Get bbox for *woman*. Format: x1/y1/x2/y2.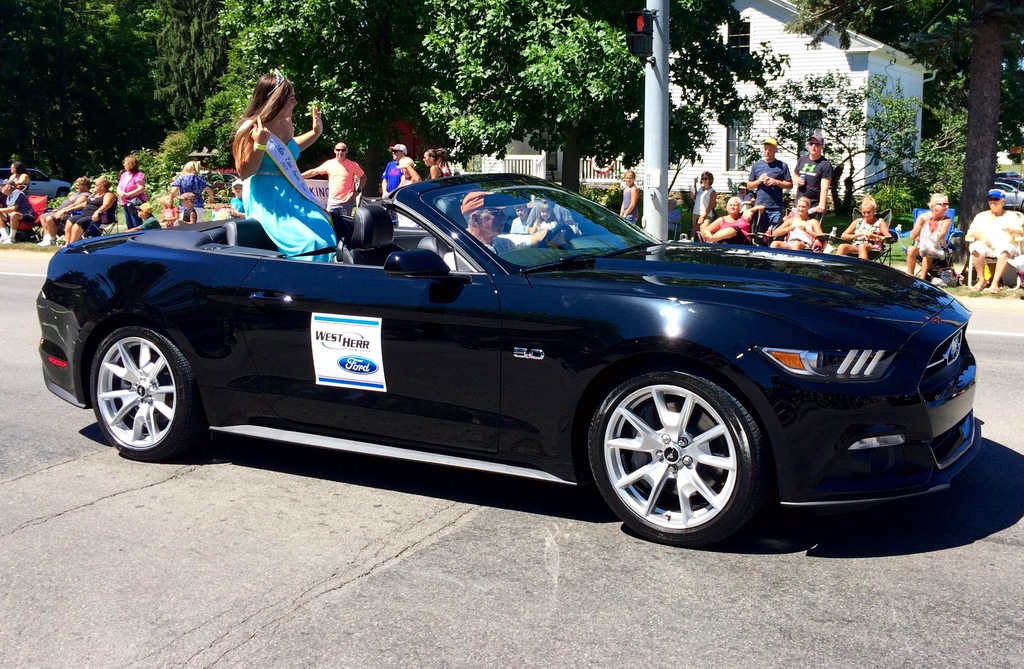
769/194/828/253.
